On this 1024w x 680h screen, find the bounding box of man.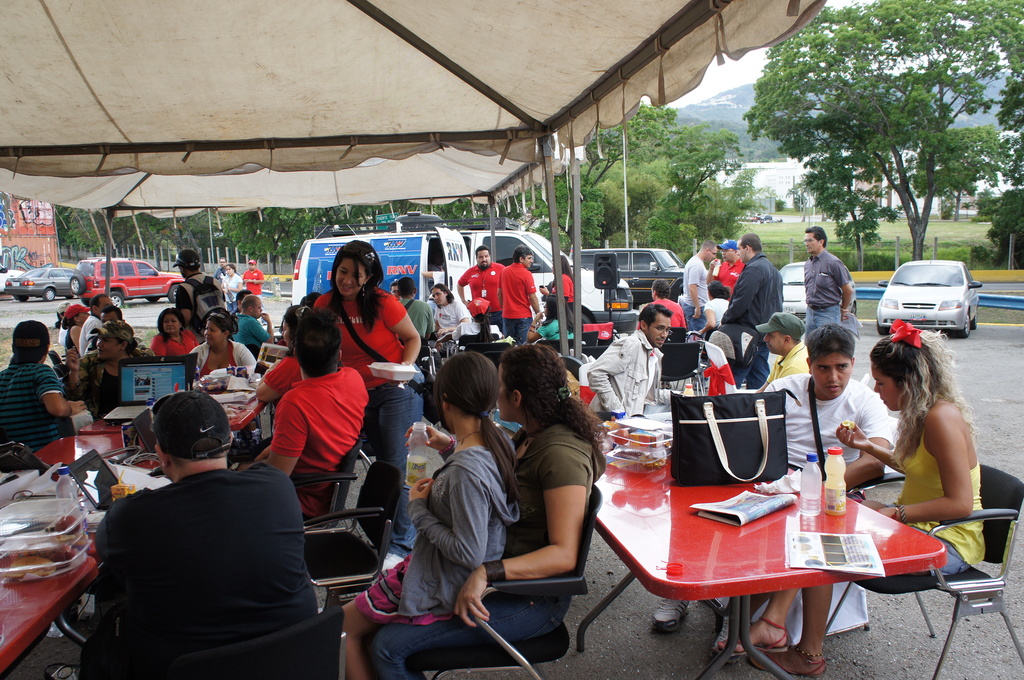
Bounding box: 681, 239, 717, 390.
